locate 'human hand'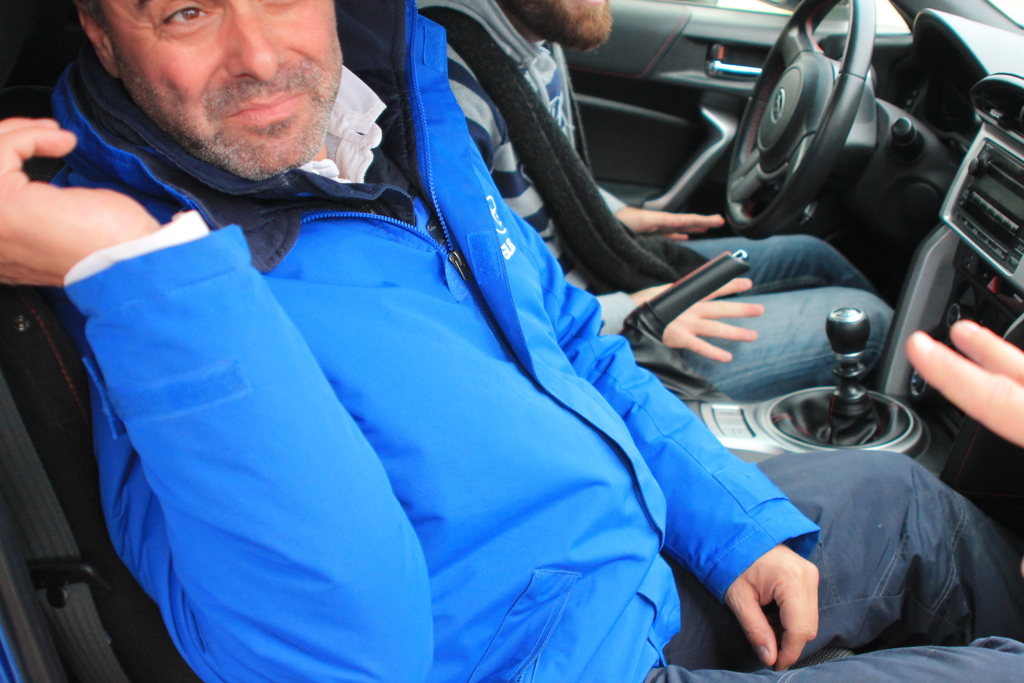
select_region(0, 114, 158, 286)
